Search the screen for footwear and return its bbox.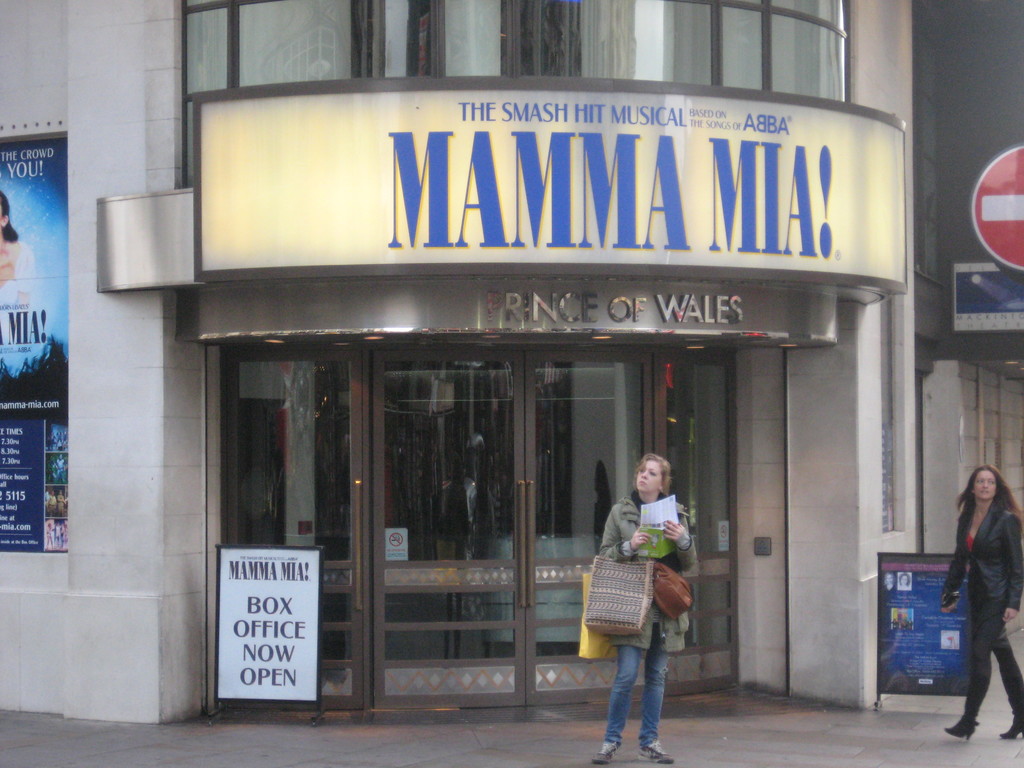
Found: locate(590, 740, 622, 765).
